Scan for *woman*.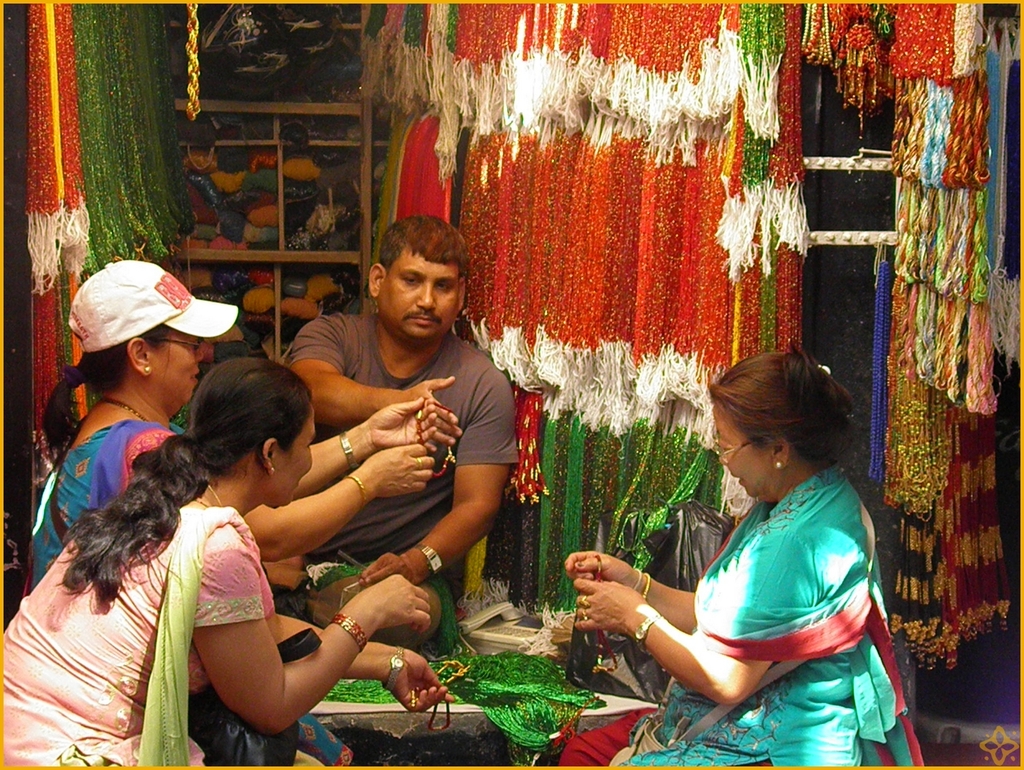
Scan result: (0,358,456,769).
